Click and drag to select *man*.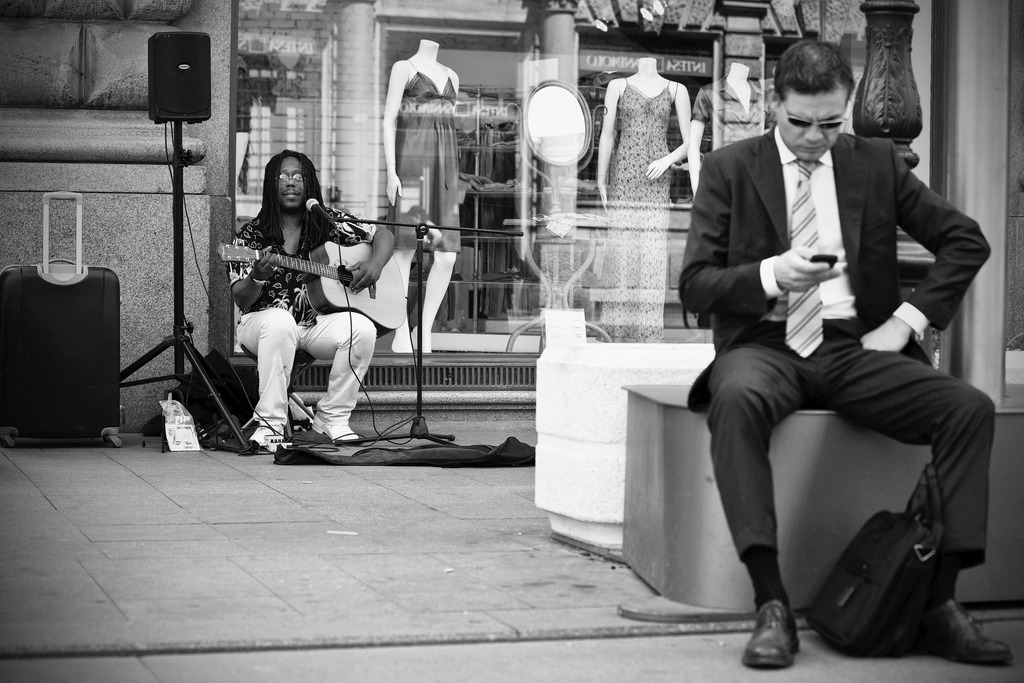
Selection: bbox=(663, 47, 990, 661).
